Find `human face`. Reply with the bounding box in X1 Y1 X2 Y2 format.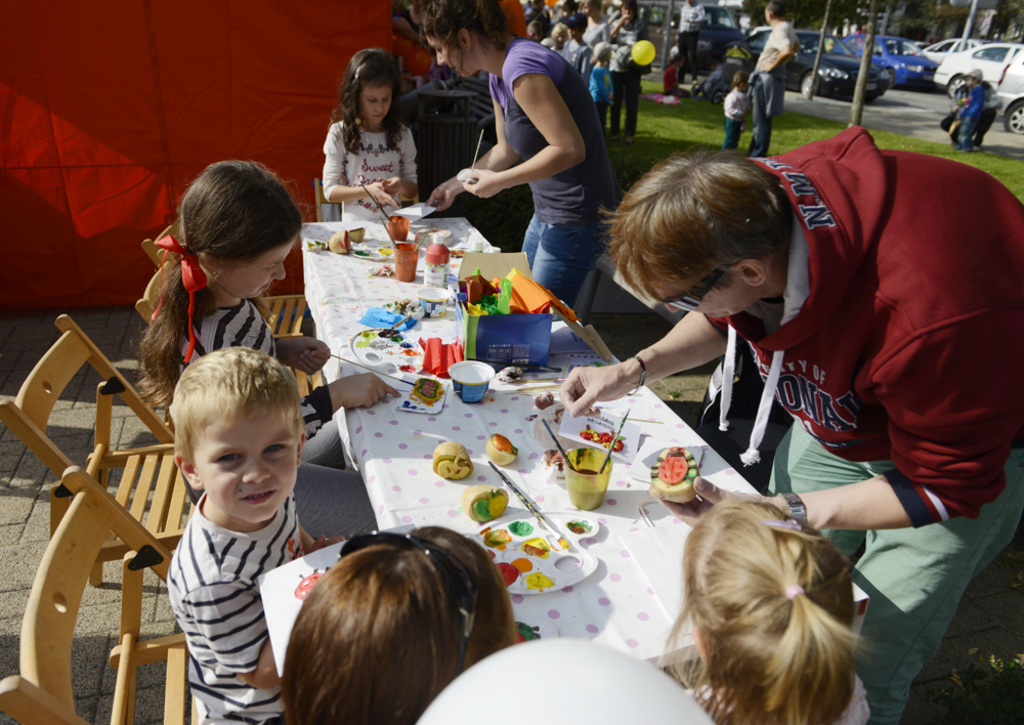
429 33 468 80.
